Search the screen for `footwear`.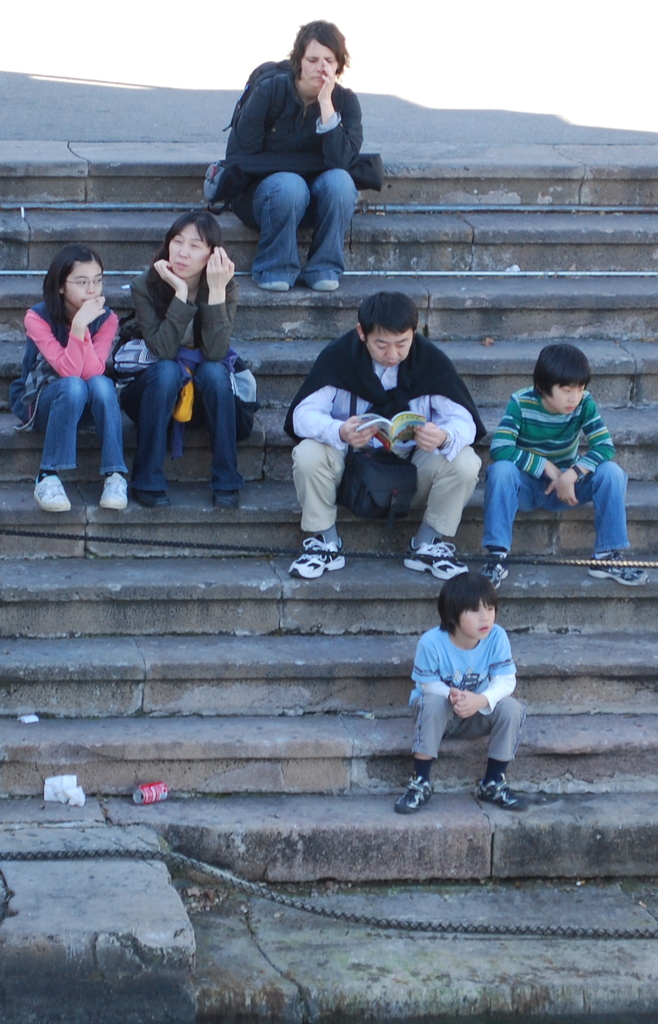
Found at select_region(22, 473, 74, 509).
